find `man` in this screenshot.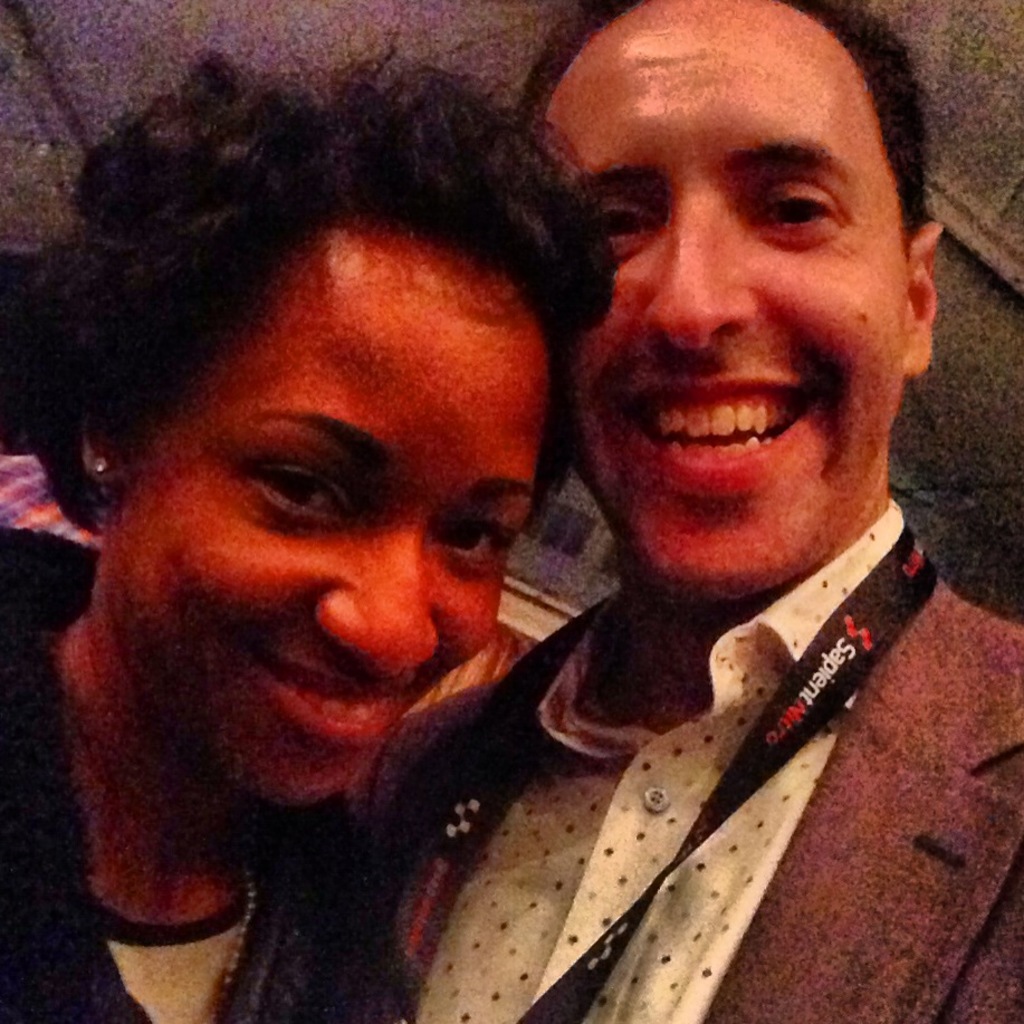
The bounding box for `man` is [x1=333, y1=3, x2=1023, y2=987].
